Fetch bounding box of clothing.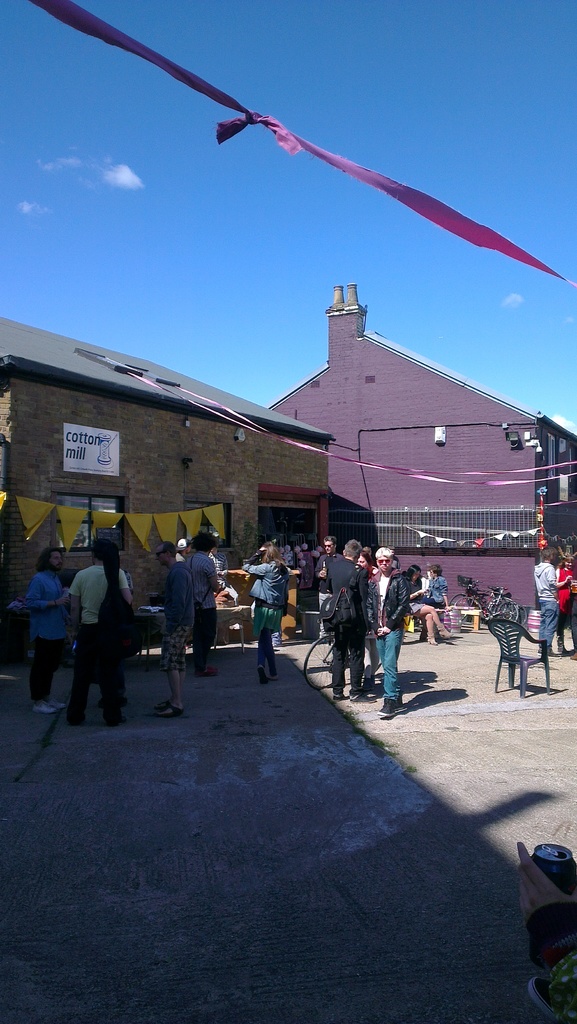
Bbox: 179:552:220:653.
